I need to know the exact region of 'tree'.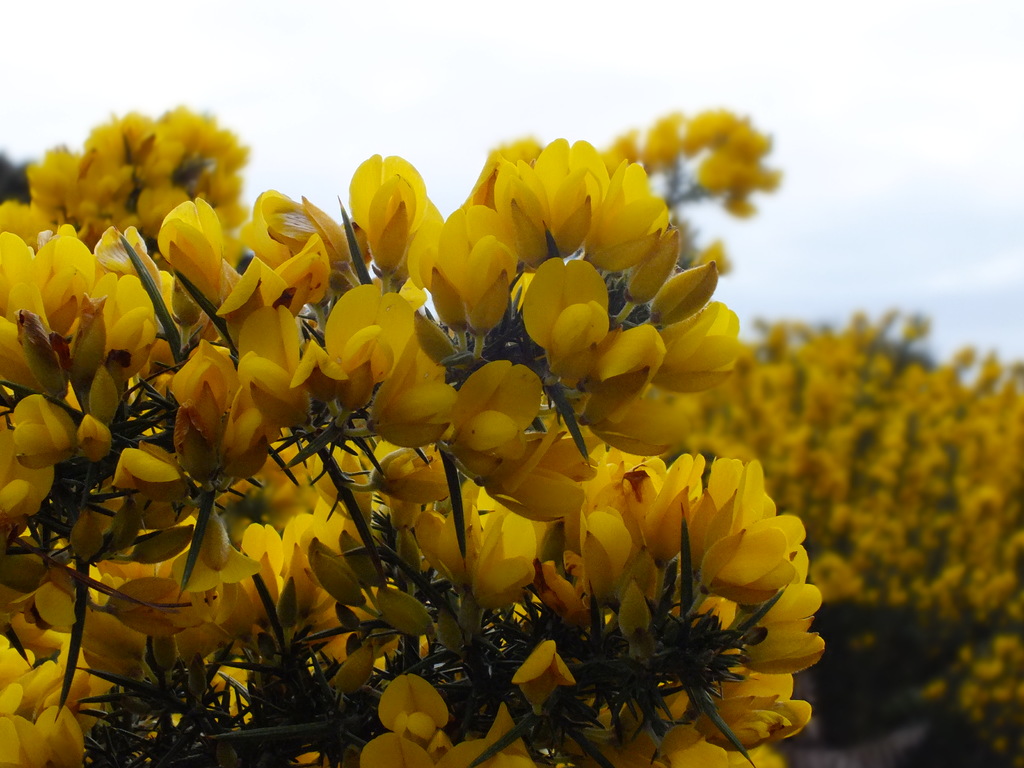
Region: box=[0, 88, 1023, 767].
